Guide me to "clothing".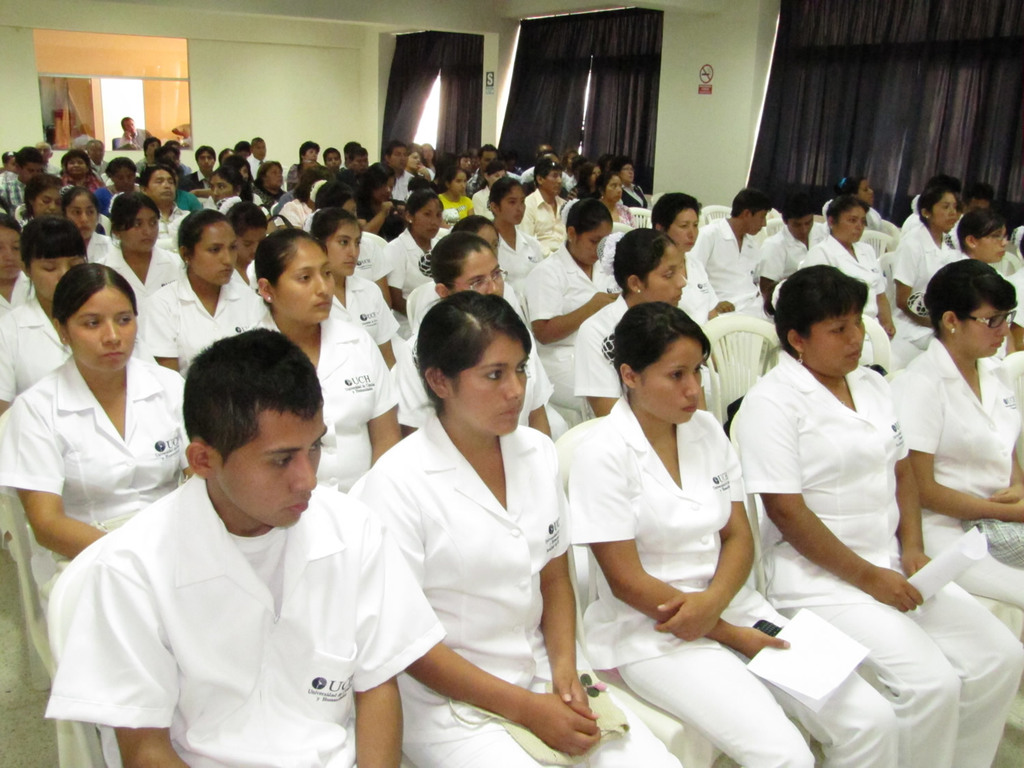
Guidance: 113,133,150,150.
